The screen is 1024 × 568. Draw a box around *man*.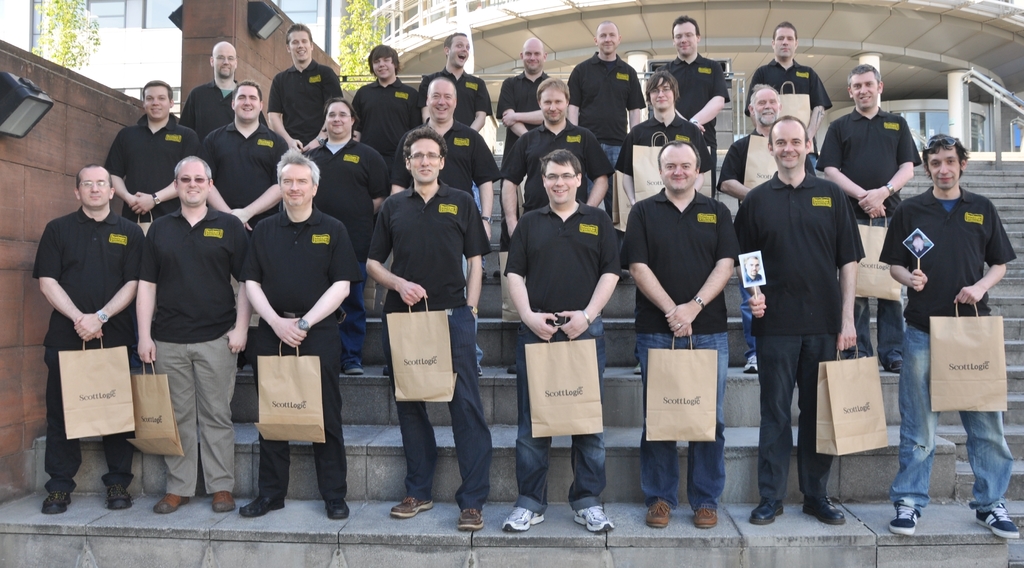
(102,81,198,231).
